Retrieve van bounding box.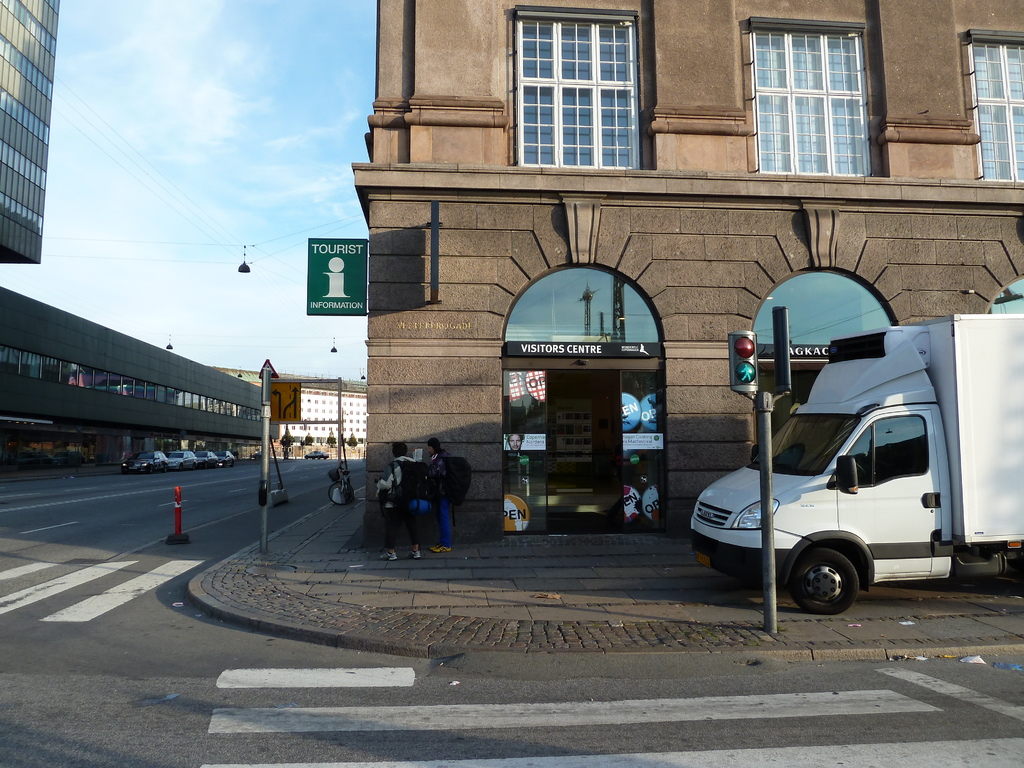
Bounding box: left=686, top=305, right=1023, bottom=616.
